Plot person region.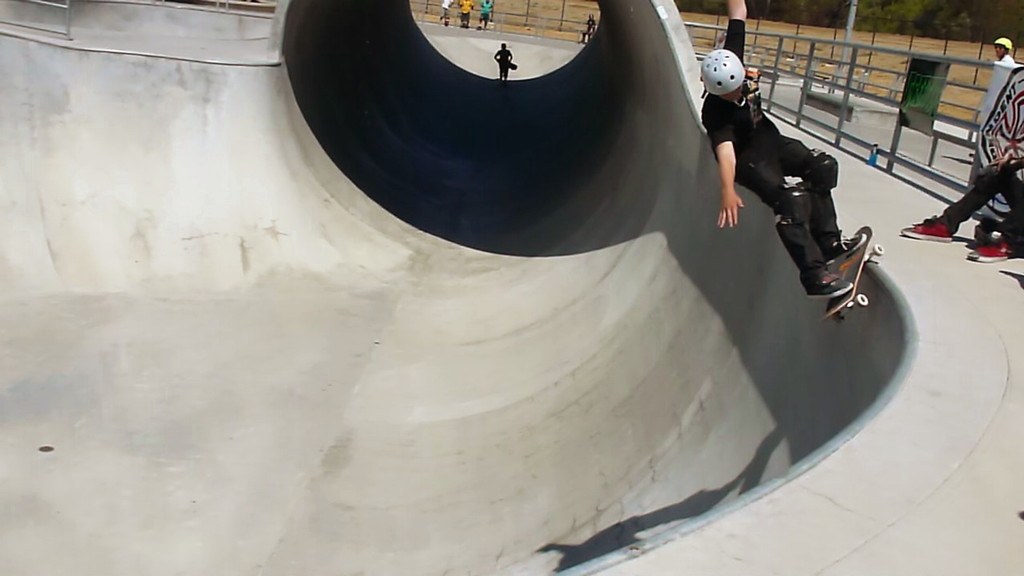
Plotted at 699/0/865/292.
